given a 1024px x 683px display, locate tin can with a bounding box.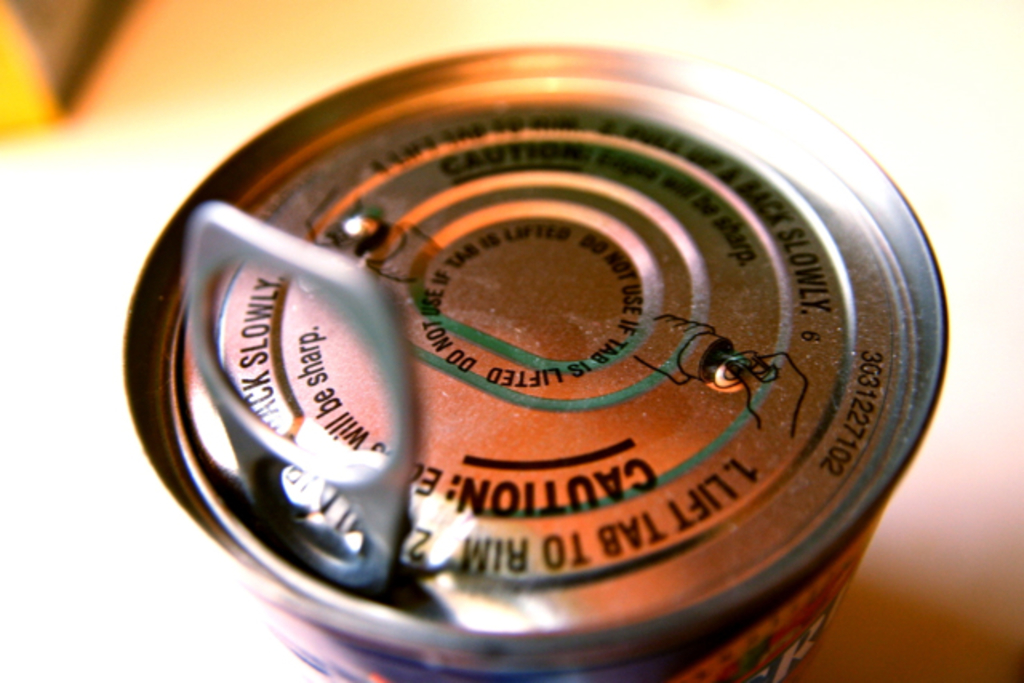
Located: <box>120,43,949,681</box>.
